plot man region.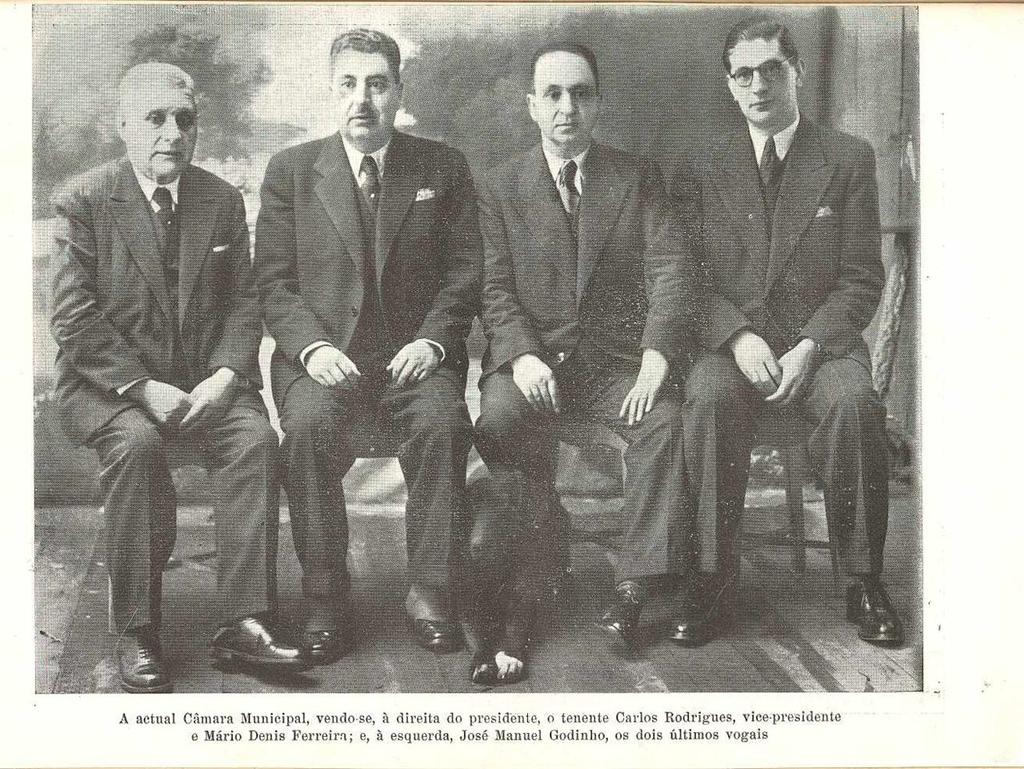
Plotted at l=252, t=24, r=485, b=654.
